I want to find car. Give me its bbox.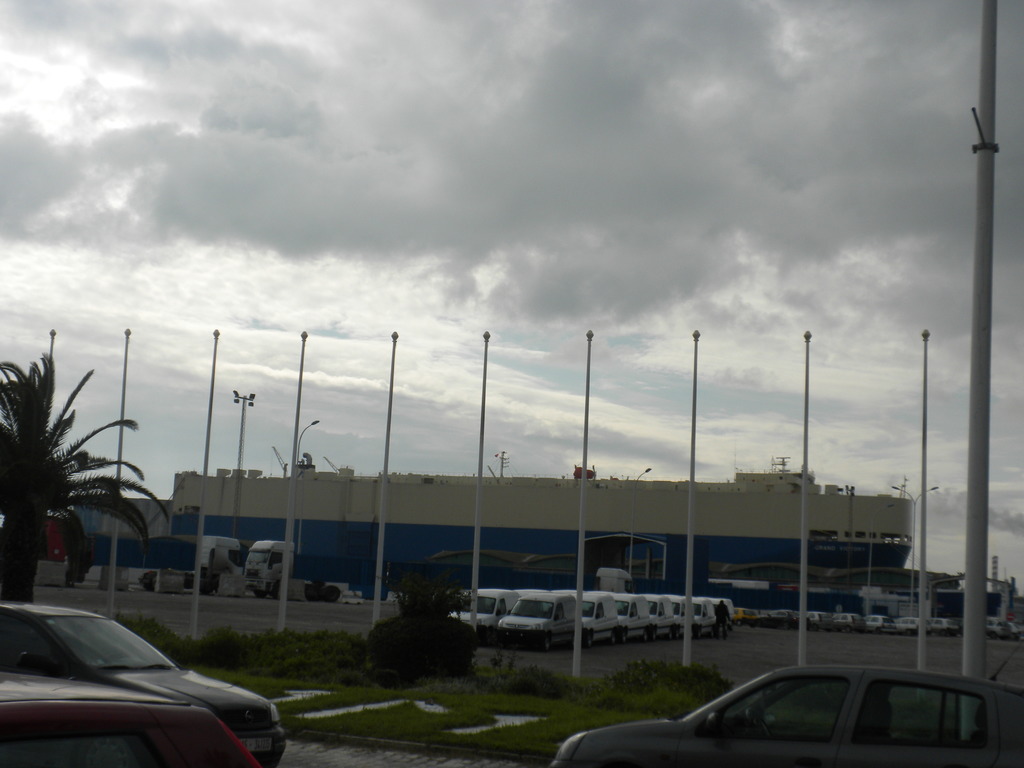
x1=0, y1=673, x2=256, y2=767.
